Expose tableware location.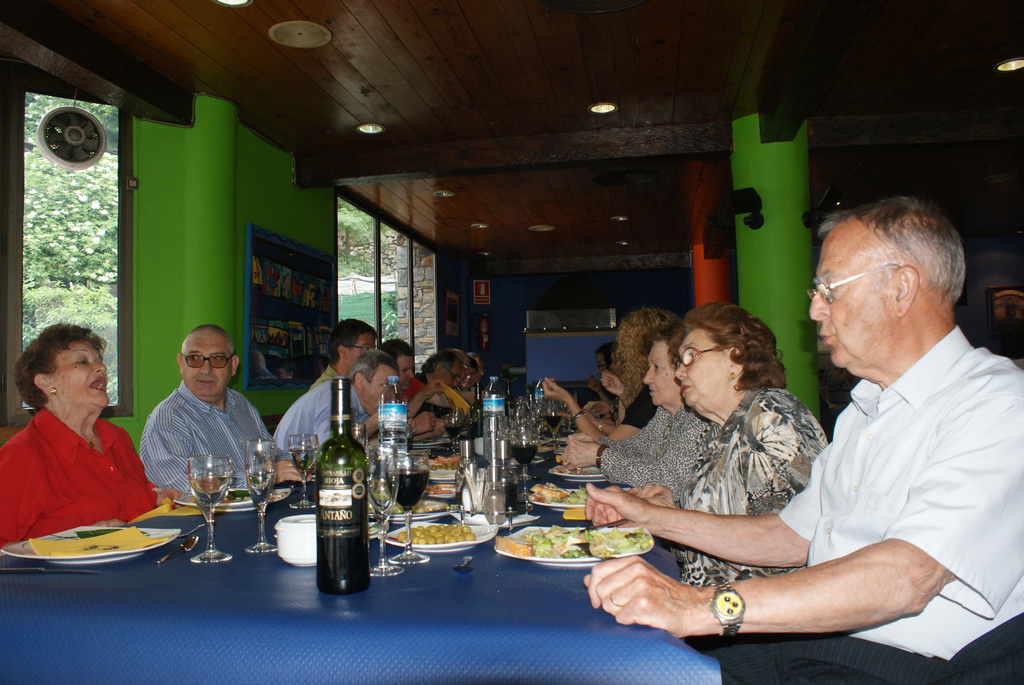
Exposed at region(367, 501, 454, 527).
